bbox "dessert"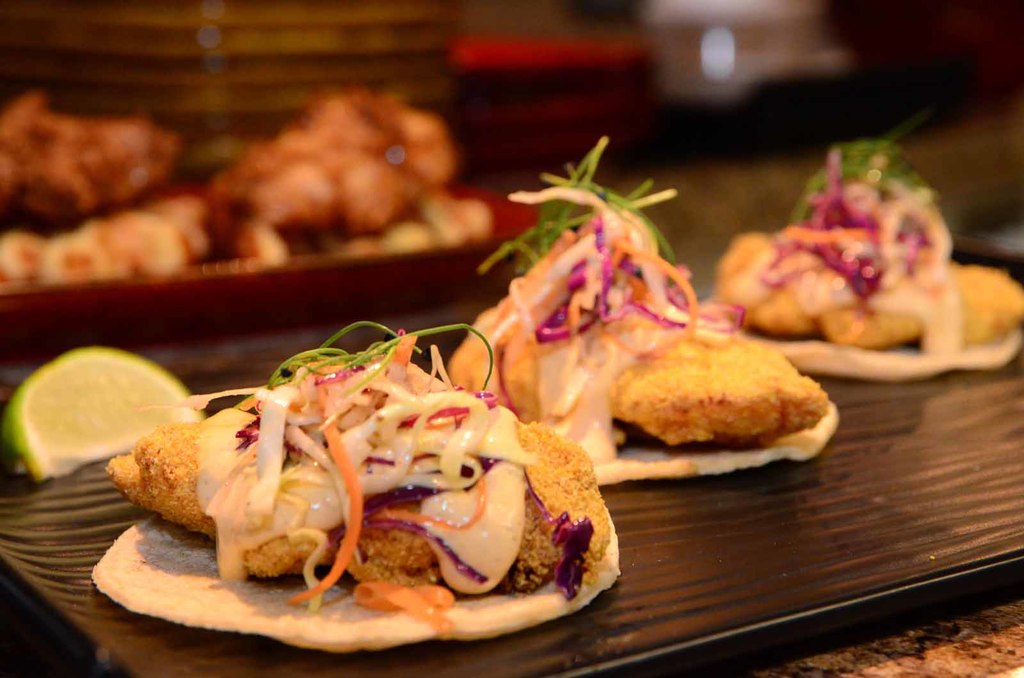
crop(608, 326, 834, 485)
